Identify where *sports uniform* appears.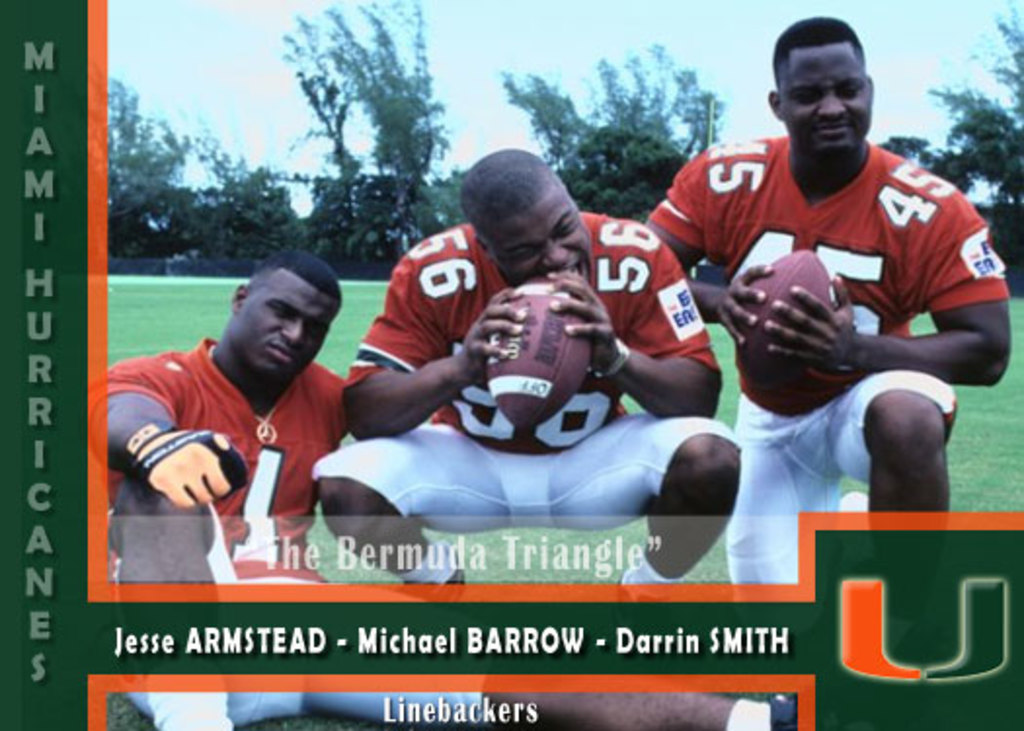
Appears at x1=337 y1=203 x2=642 y2=524.
